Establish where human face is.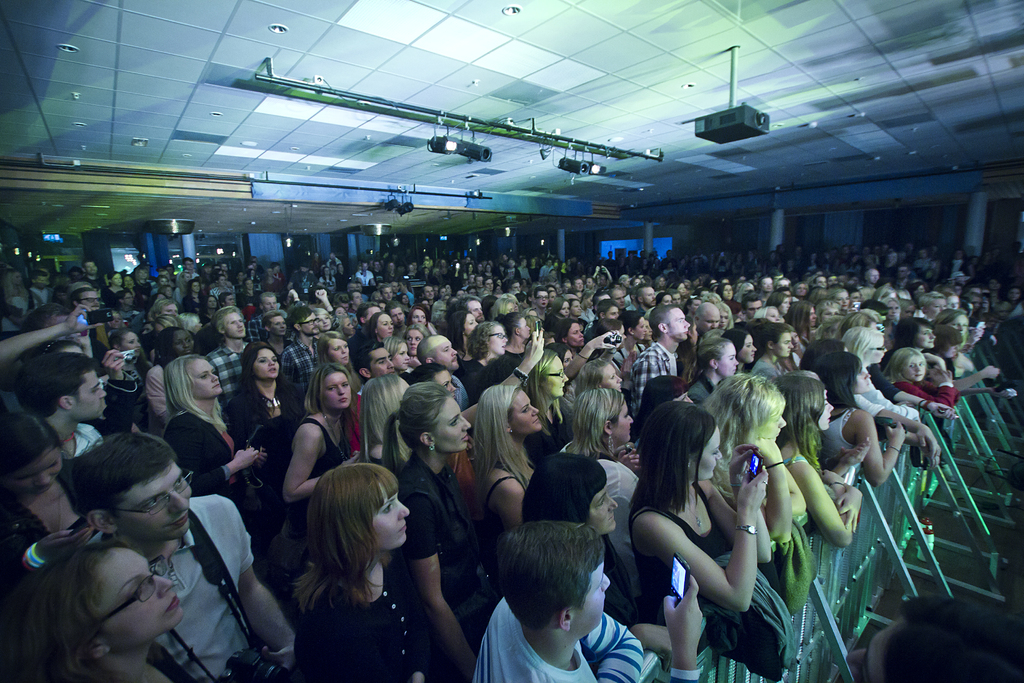
Established at <region>513, 283, 521, 295</region>.
